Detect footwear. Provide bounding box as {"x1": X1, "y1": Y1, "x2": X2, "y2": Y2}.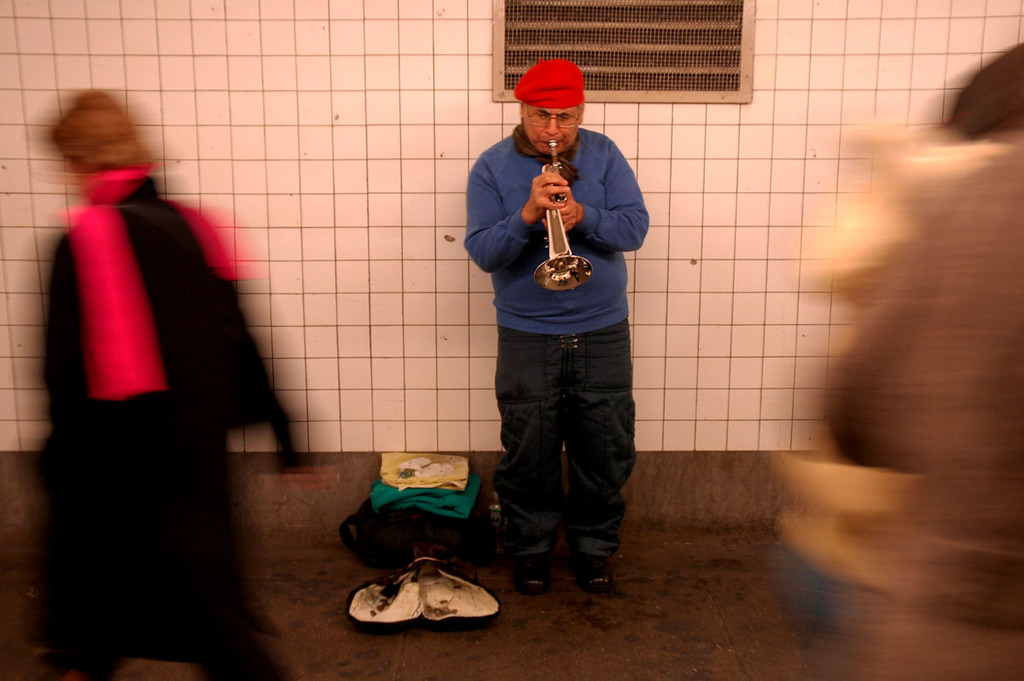
{"x1": 515, "y1": 547, "x2": 539, "y2": 591}.
